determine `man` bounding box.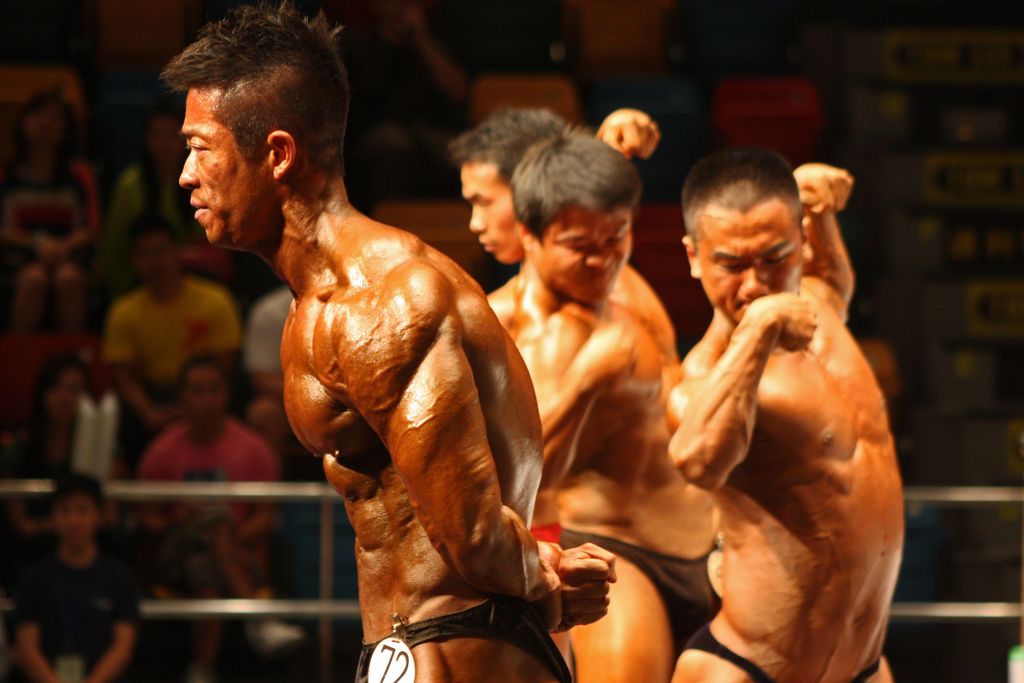
Determined: [left=666, top=156, right=902, bottom=682].
